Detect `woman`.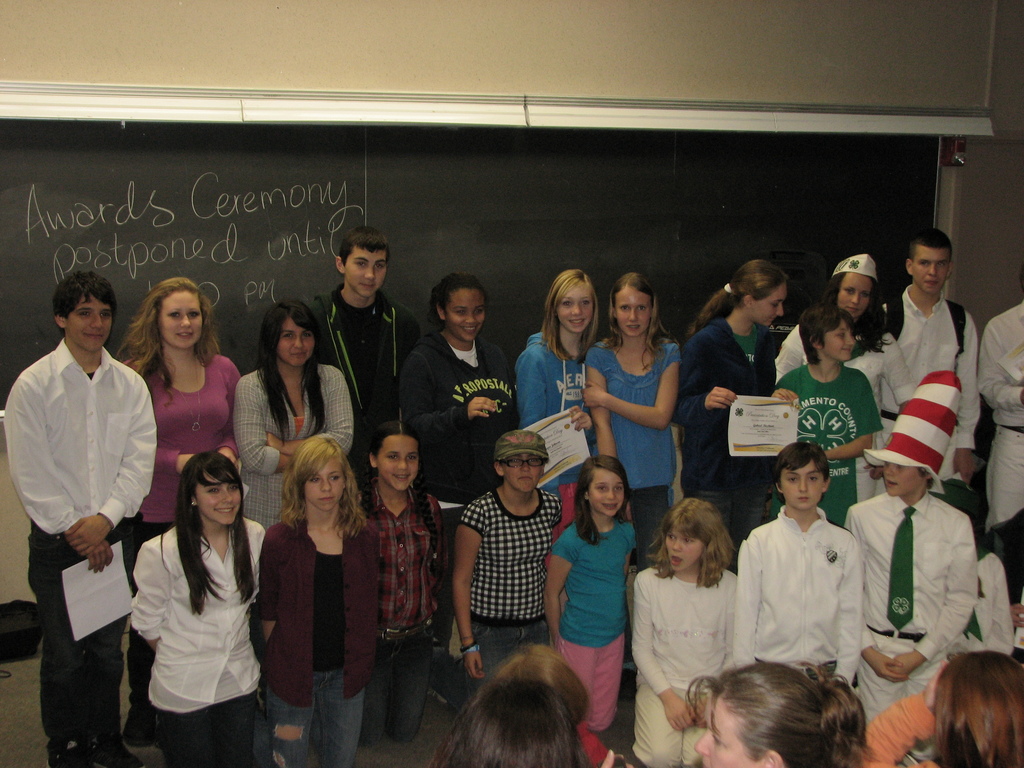
Detected at {"x1": 774, "y1": 252, "x2": 912, "y2": 501}.
